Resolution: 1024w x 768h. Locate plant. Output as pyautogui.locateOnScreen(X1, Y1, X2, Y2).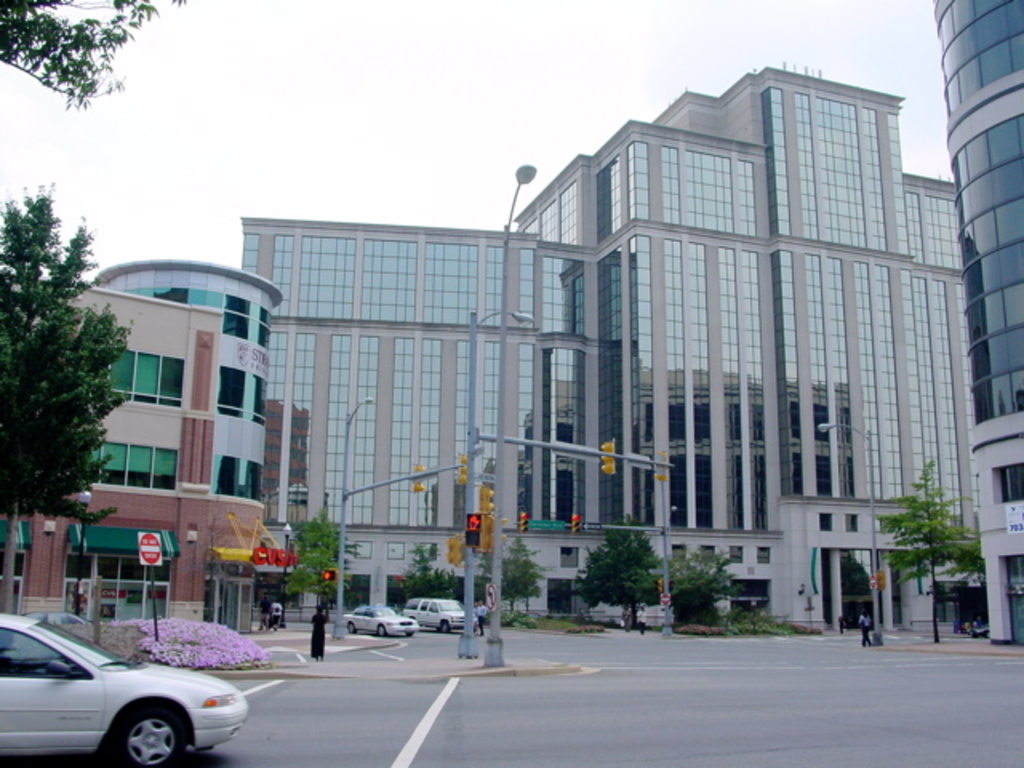
pyautogui.locateOnScreen(109, 608, 274, 672).
